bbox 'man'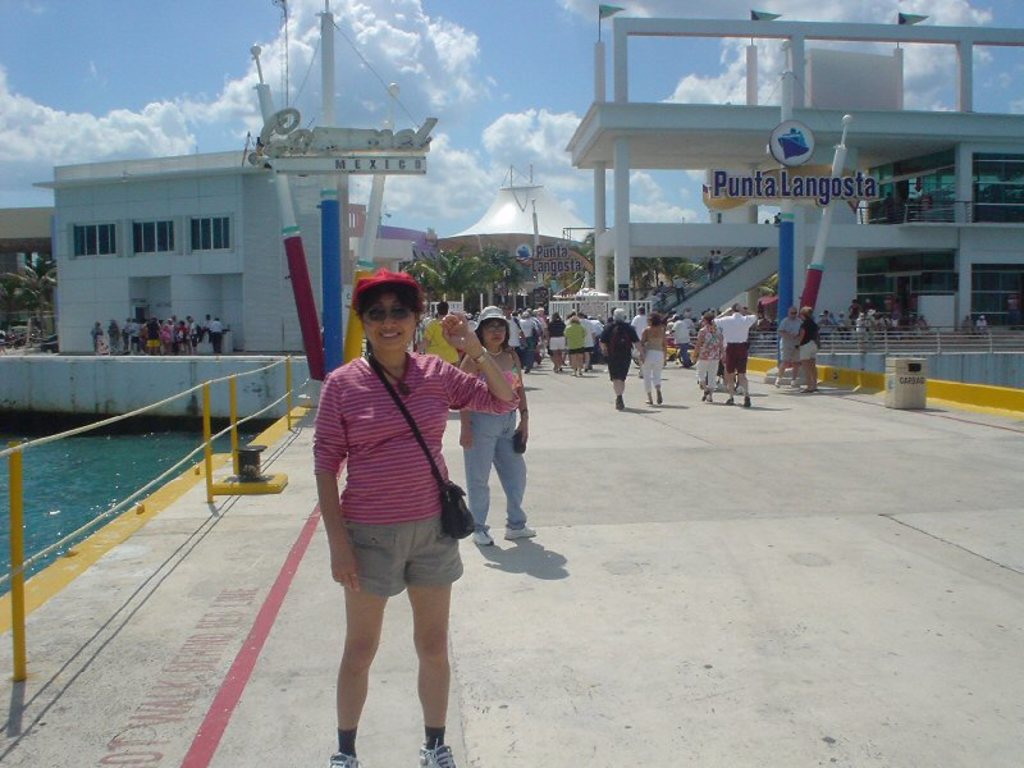
BBox(712, 302, 755, 411)
